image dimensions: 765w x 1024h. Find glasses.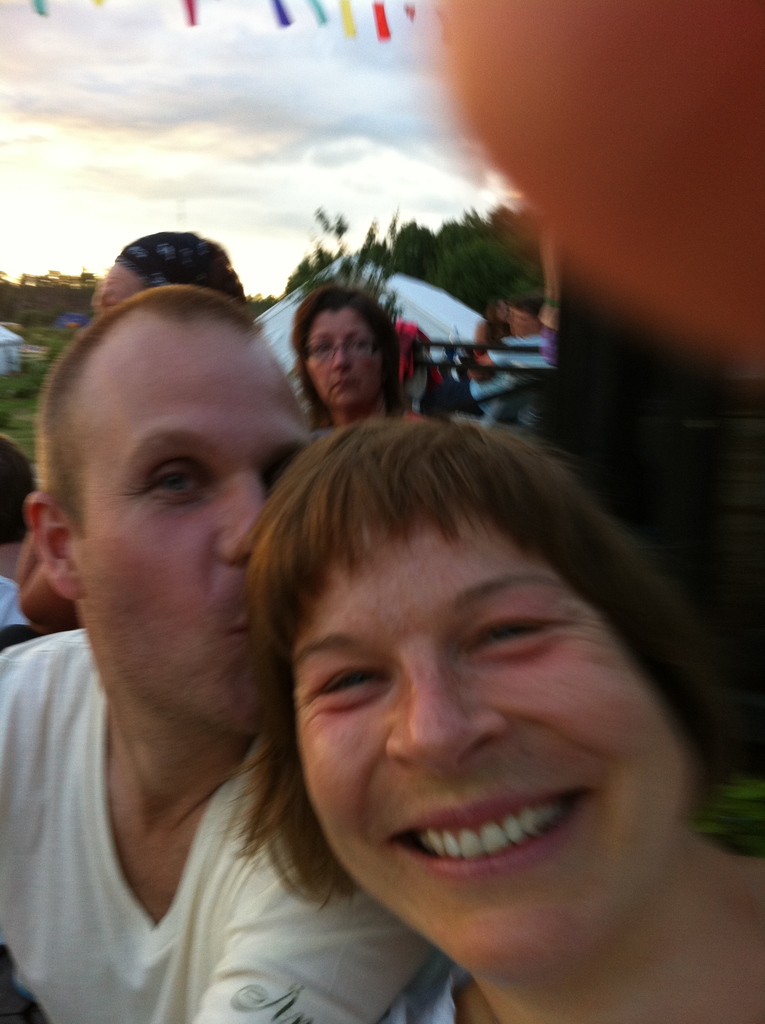
<box>303,333,387,369</box>.
